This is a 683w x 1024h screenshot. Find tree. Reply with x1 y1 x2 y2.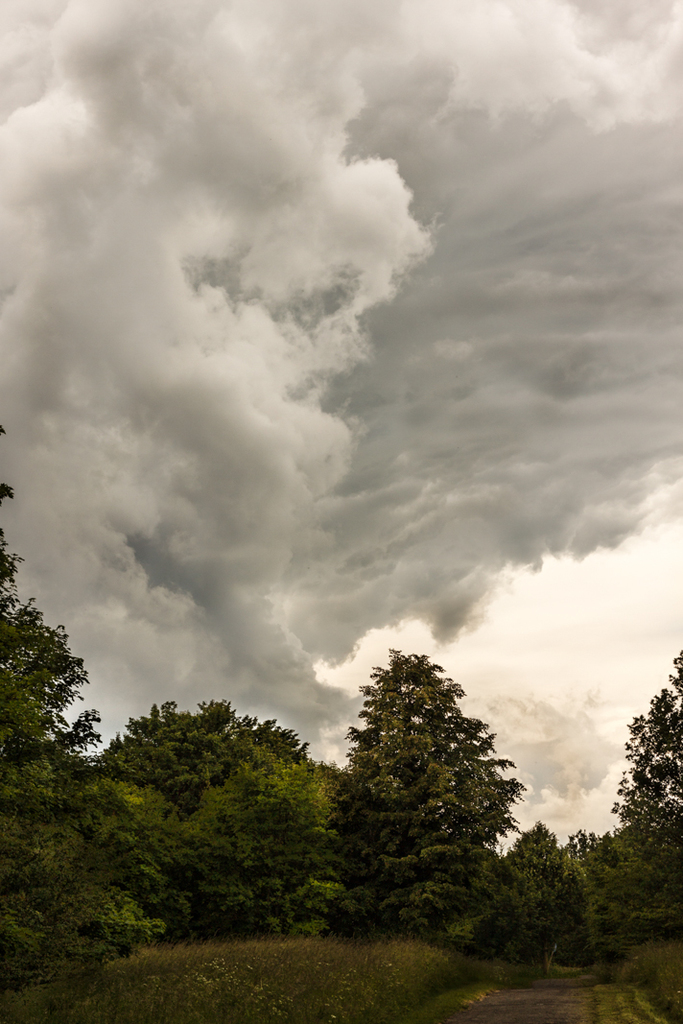
497 816 600 973.
